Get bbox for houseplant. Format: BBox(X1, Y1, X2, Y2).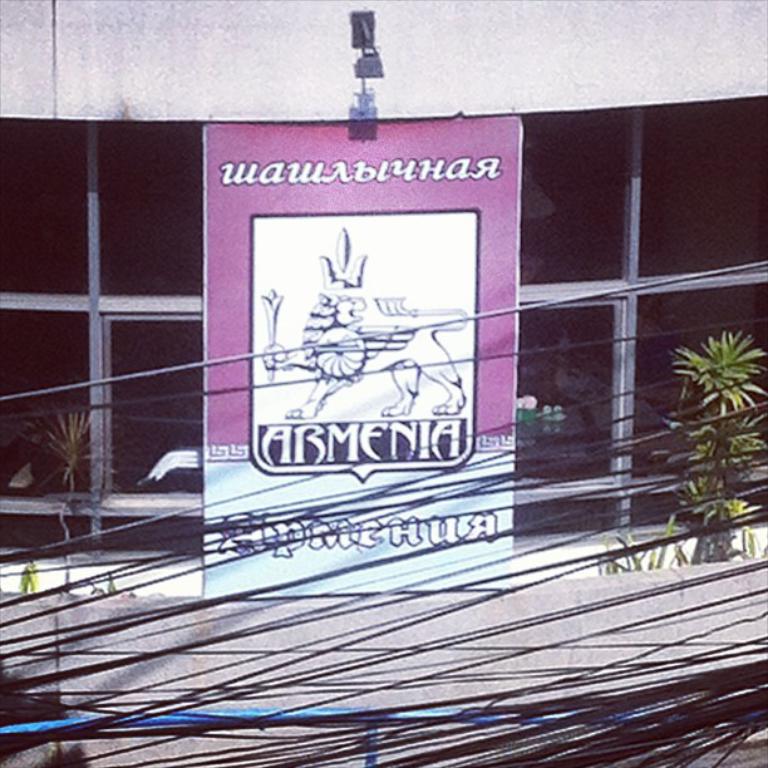
BBox(581, 329, 767, 585).
